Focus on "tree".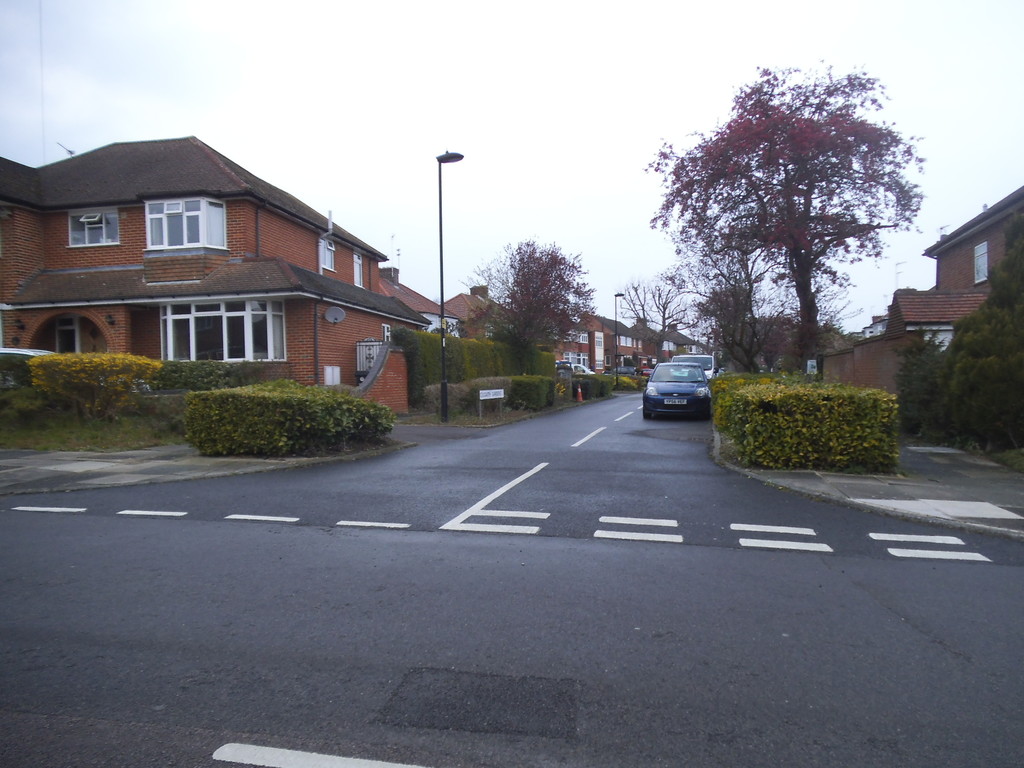
Focused at {"x1": 449, "y1": 223, "x2": 614, "y2": 374}.
